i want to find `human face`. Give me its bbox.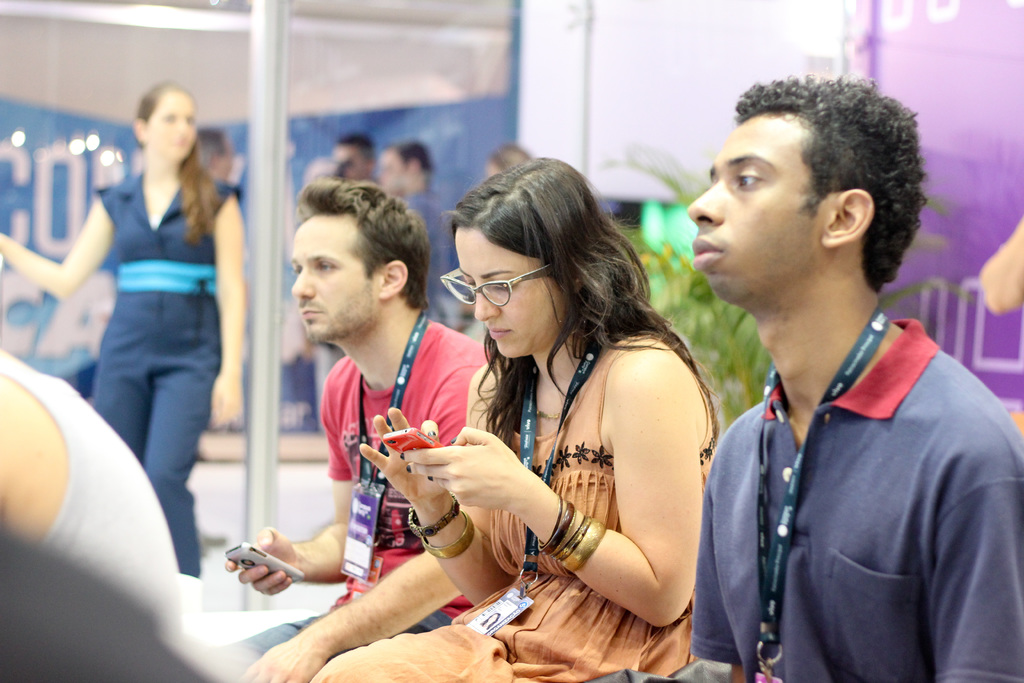
rect(145, 92, 198, 161).
